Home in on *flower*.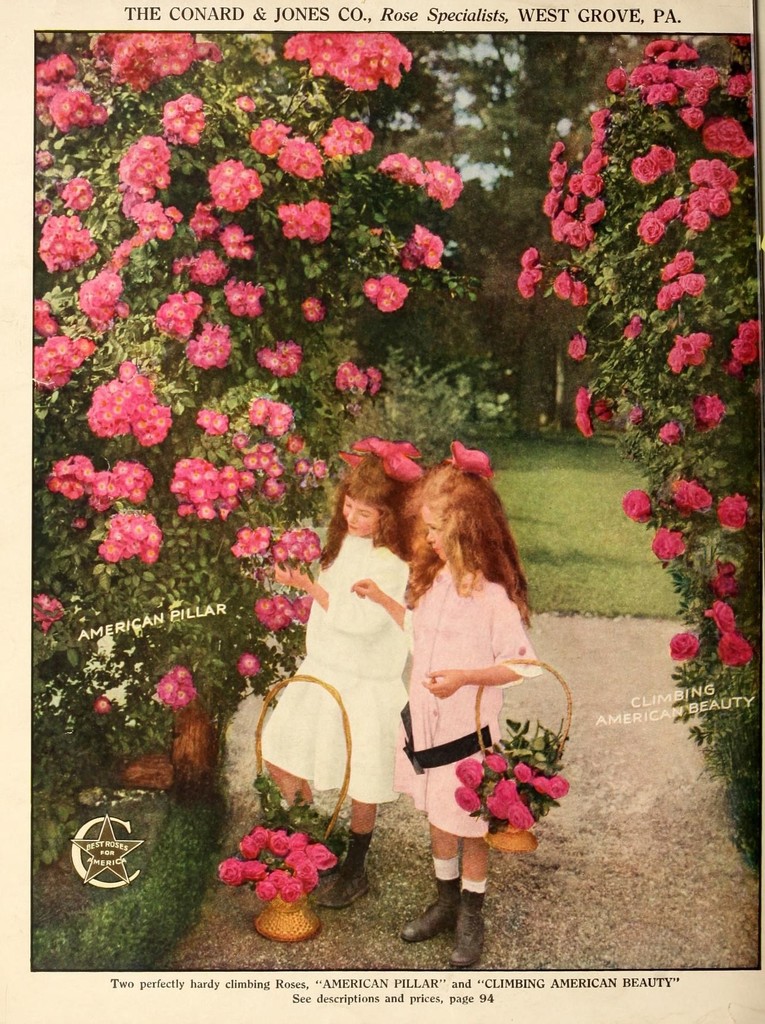
Homed in at [x1=239, y1=659, x2=263, y2=676].
